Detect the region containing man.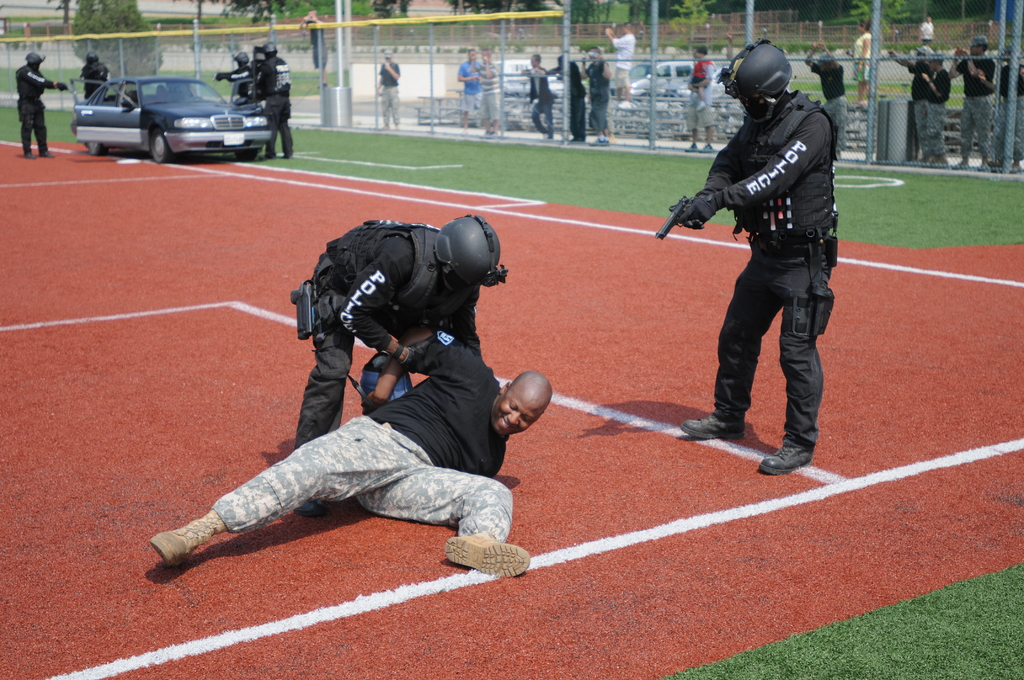
x1=288, y1=214, x2=505, y2=521.
